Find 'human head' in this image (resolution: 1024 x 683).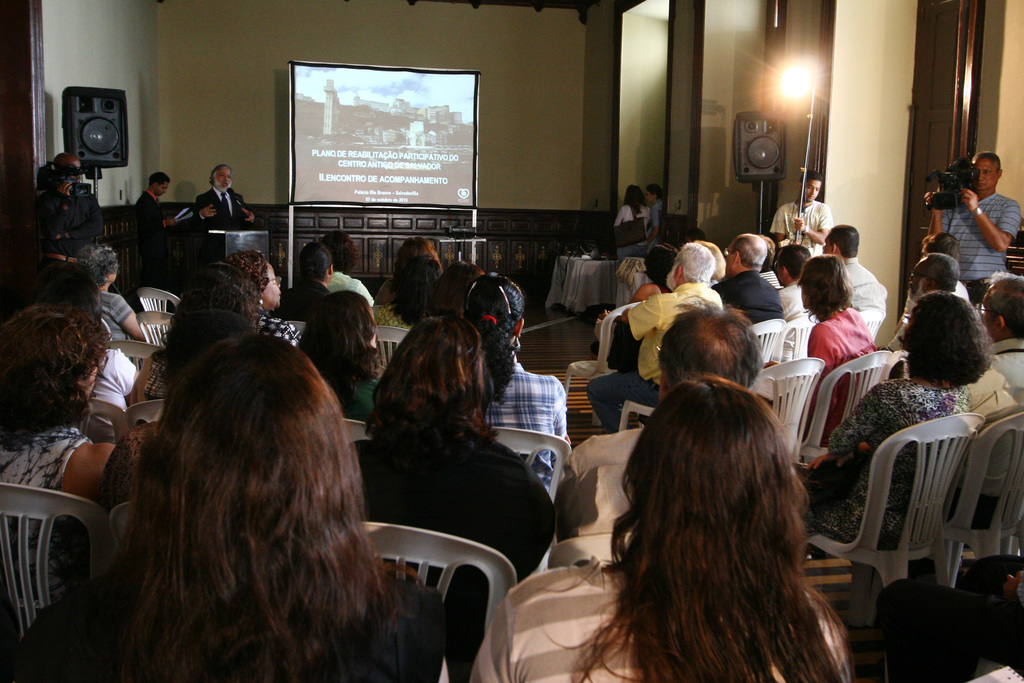
624, 183, 643, 210.
